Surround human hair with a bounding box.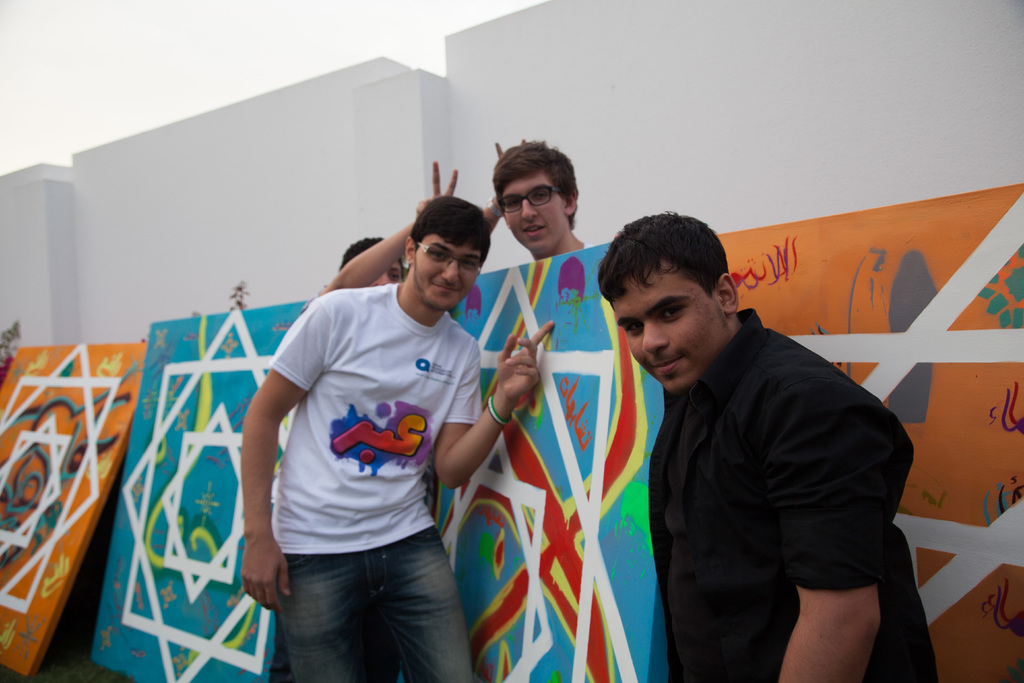
[left=596, top=213, right=742, bottom=299].
